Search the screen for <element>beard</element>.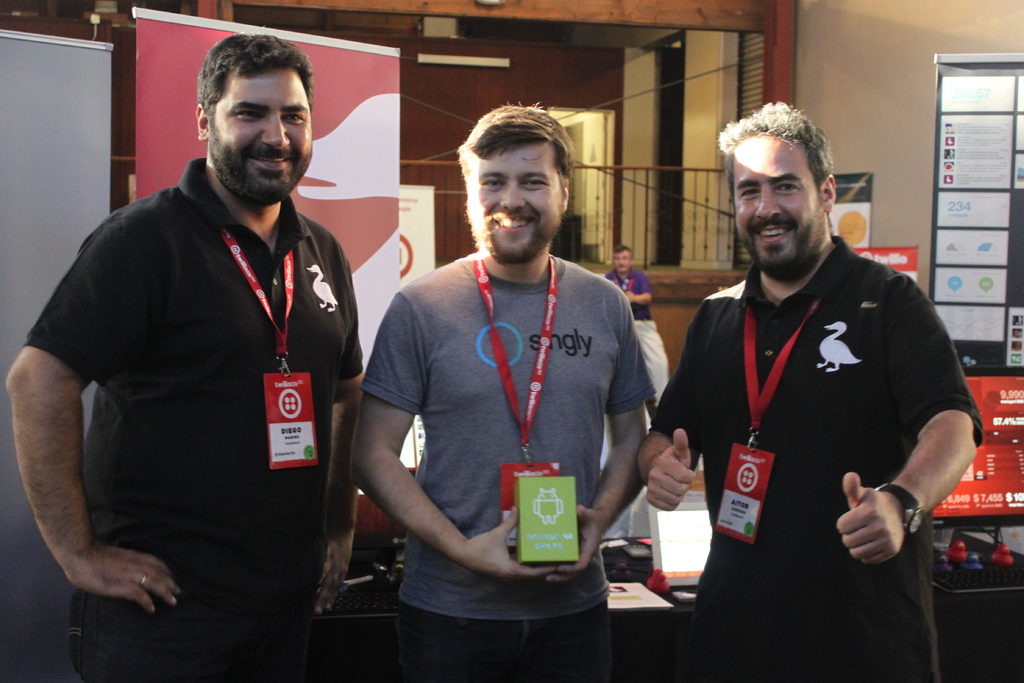
Found at locate(737, 214, 825, 283).
